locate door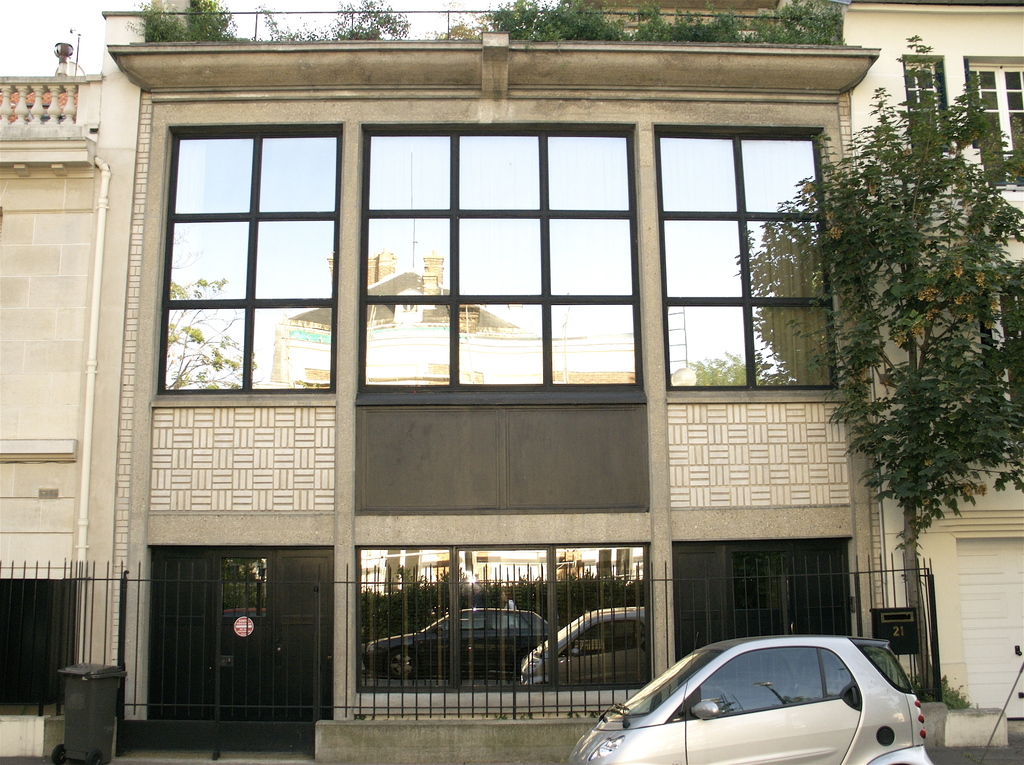
{"left": 156, "top": 550, "right": 274, "bottom": 720}
